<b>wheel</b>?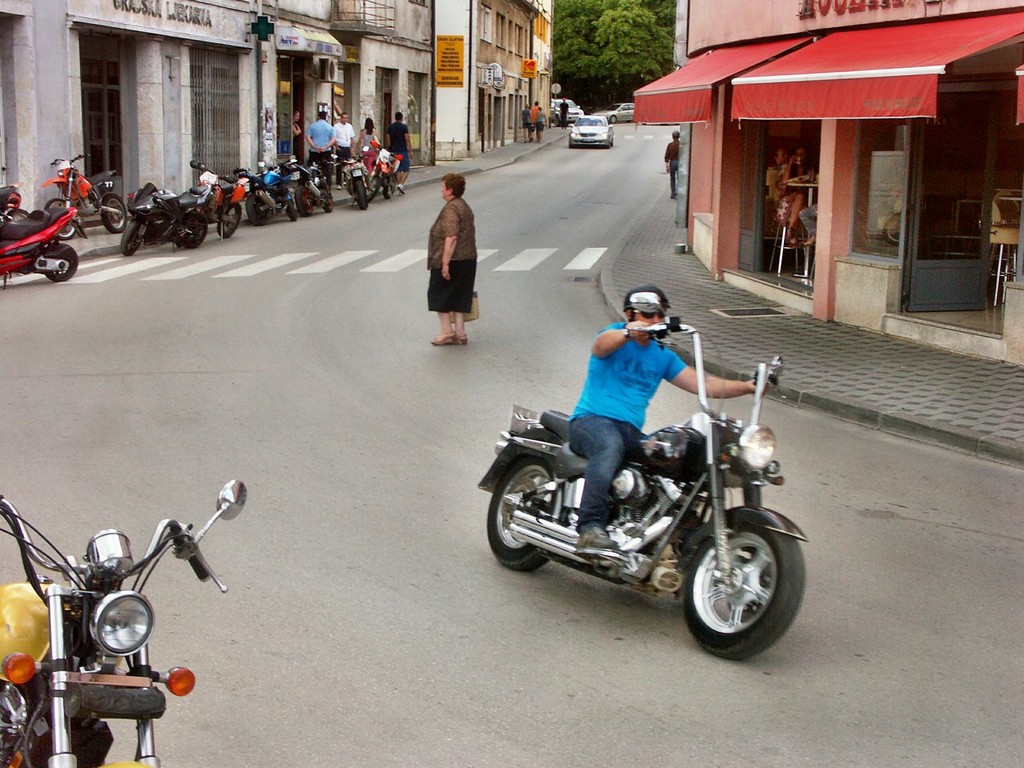
<box>44,244,79,282</box>
